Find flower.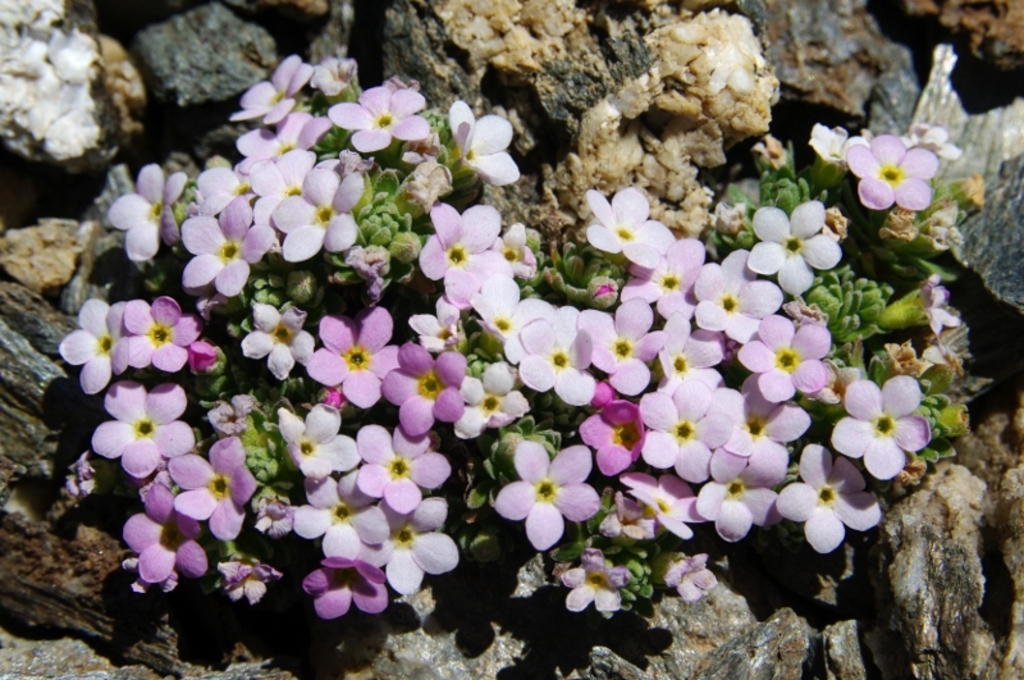
<box>906,129,964,155</box>.
